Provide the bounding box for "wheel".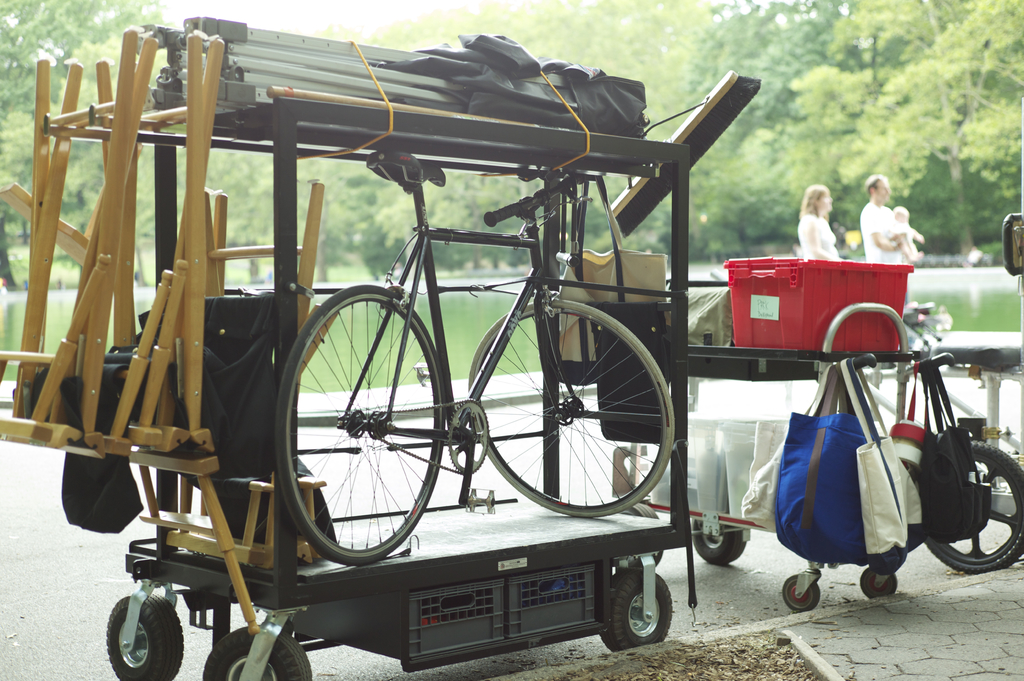
[106, 587, 190, 680].
